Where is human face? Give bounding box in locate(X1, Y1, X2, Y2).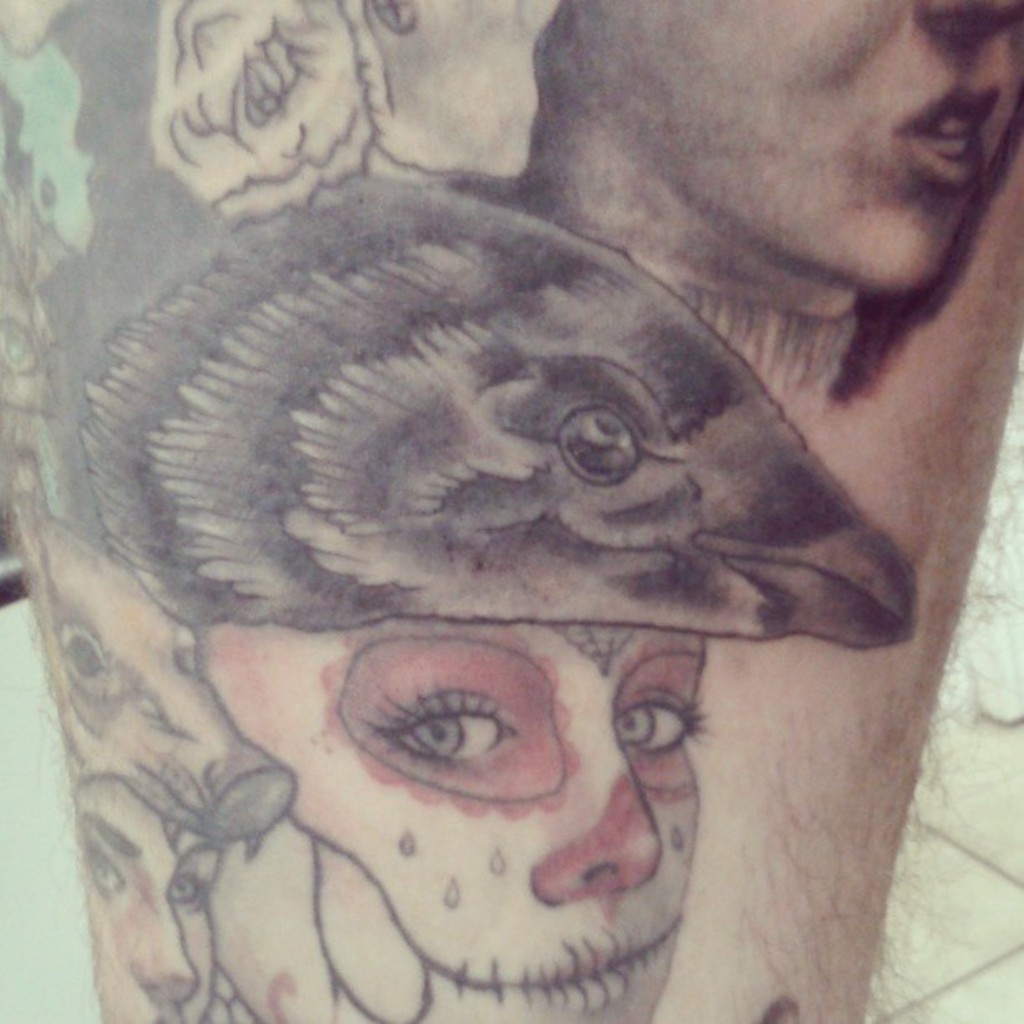
locate(74, 775, 218, 1022).
